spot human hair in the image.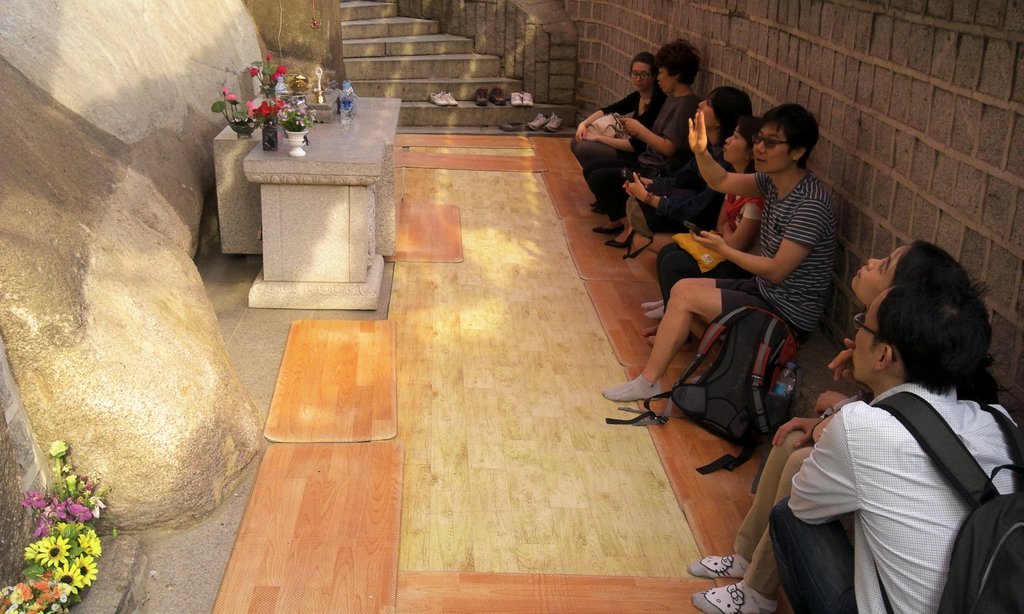
human hair found at <region>736, 115, 761, 170</region>.
